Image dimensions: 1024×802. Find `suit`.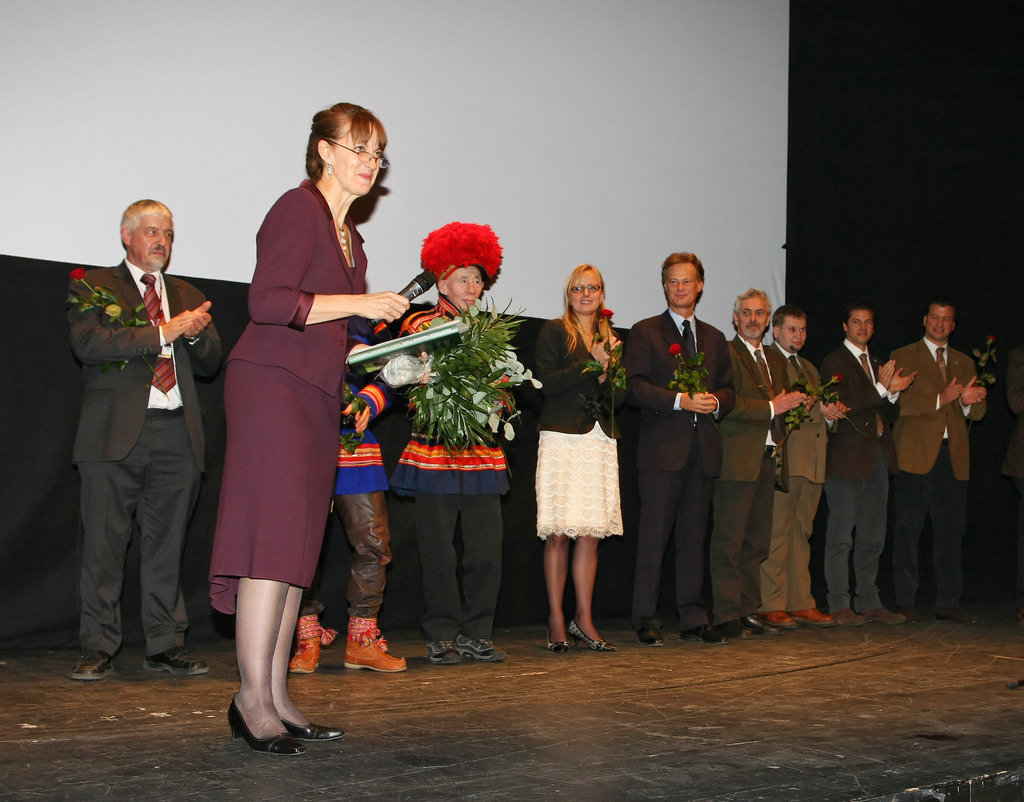
{"left": 711, "top": 340, "right": 788, "bottom": 632}.
